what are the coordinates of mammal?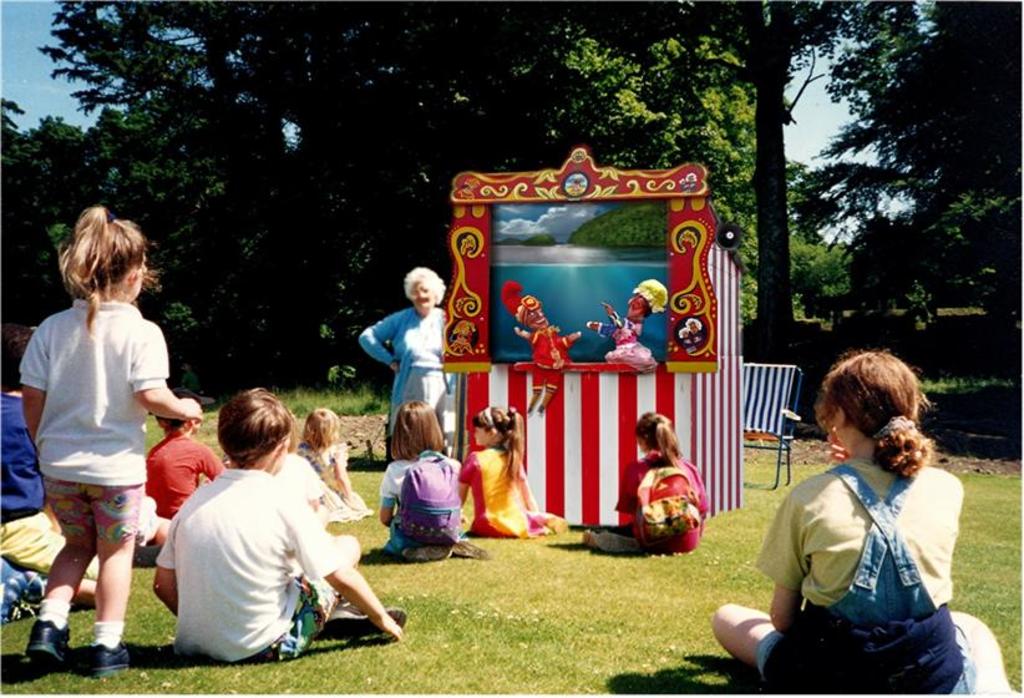
l=359, t=265, r=451, b=446.
